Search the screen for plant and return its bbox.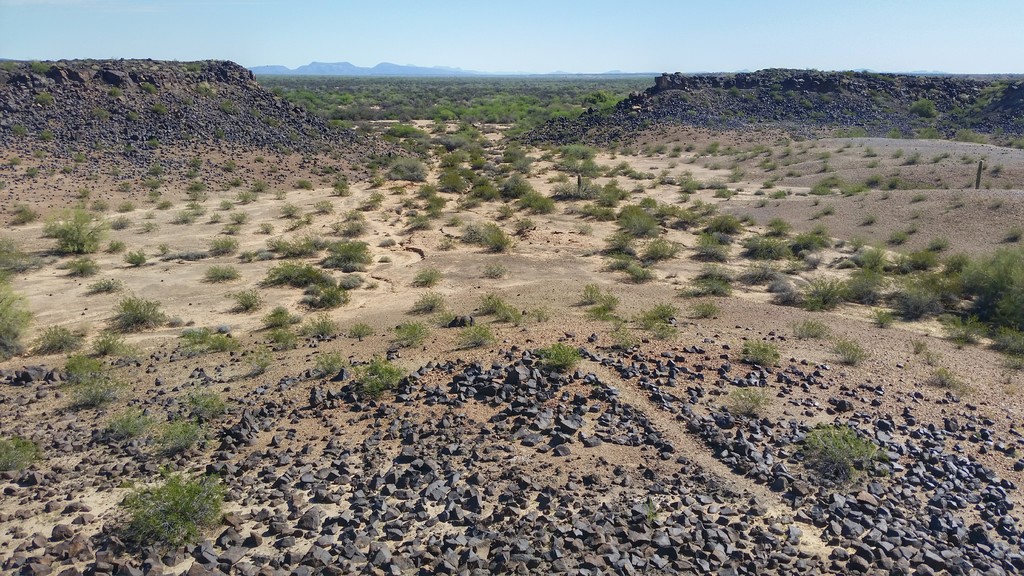
Found: pyautogui.locateOnScreen(183, 196, 204, 214).
